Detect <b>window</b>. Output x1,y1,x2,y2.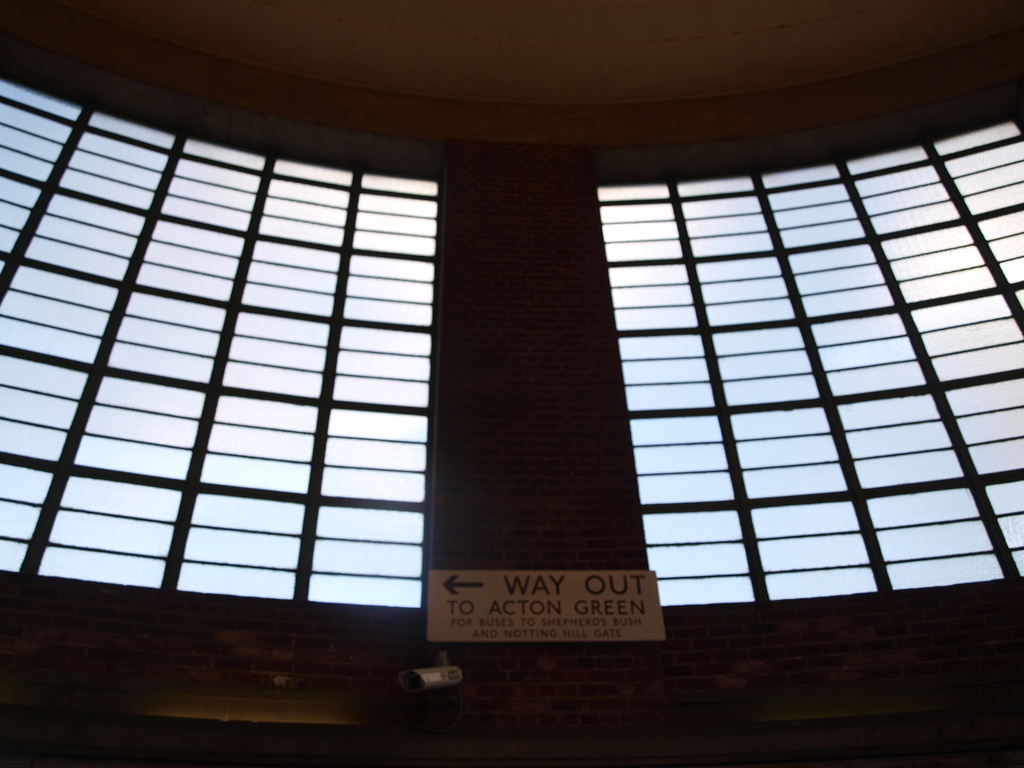
4,54,492,673.
